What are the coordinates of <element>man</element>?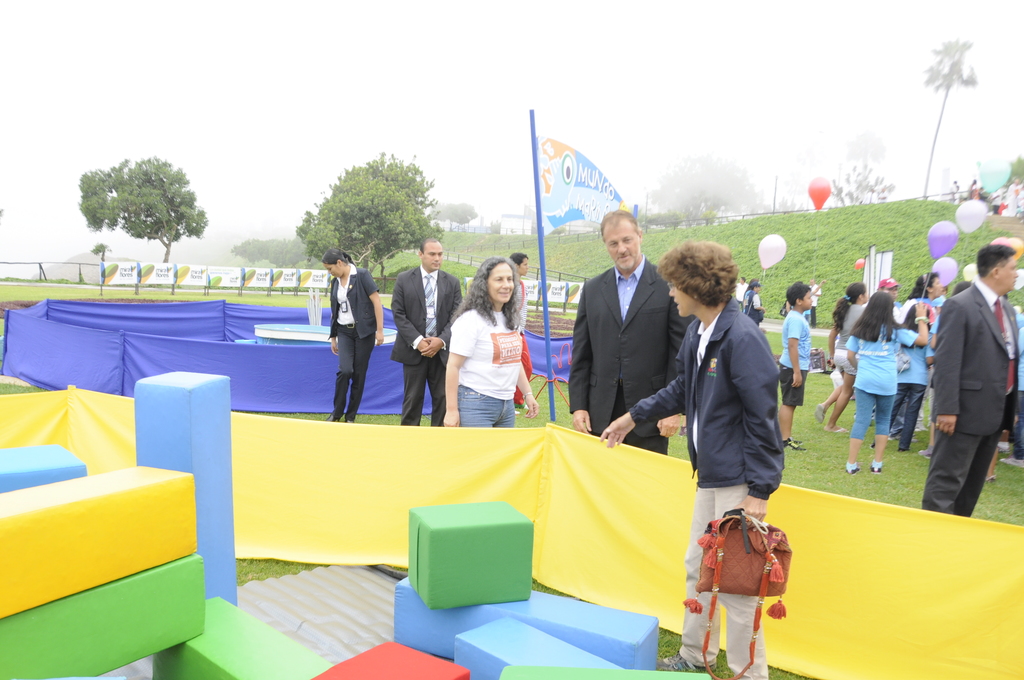
<box>390,238,463,421</box>.
